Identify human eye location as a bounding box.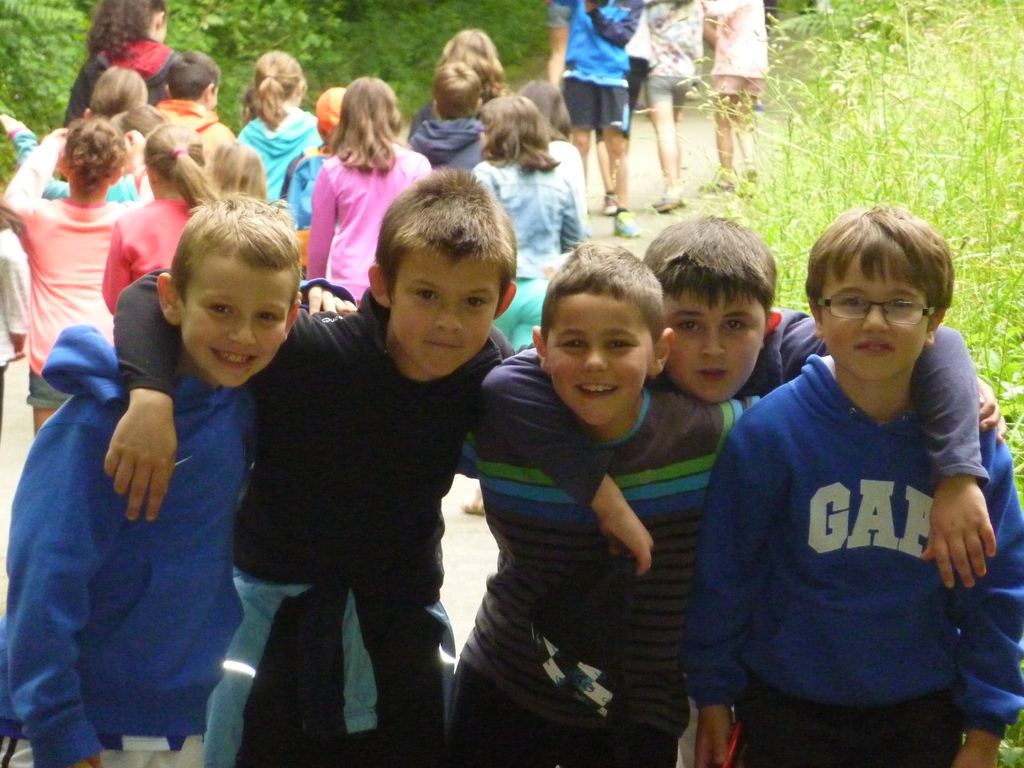
(left=680, top=319, right=701, bottom=332).
